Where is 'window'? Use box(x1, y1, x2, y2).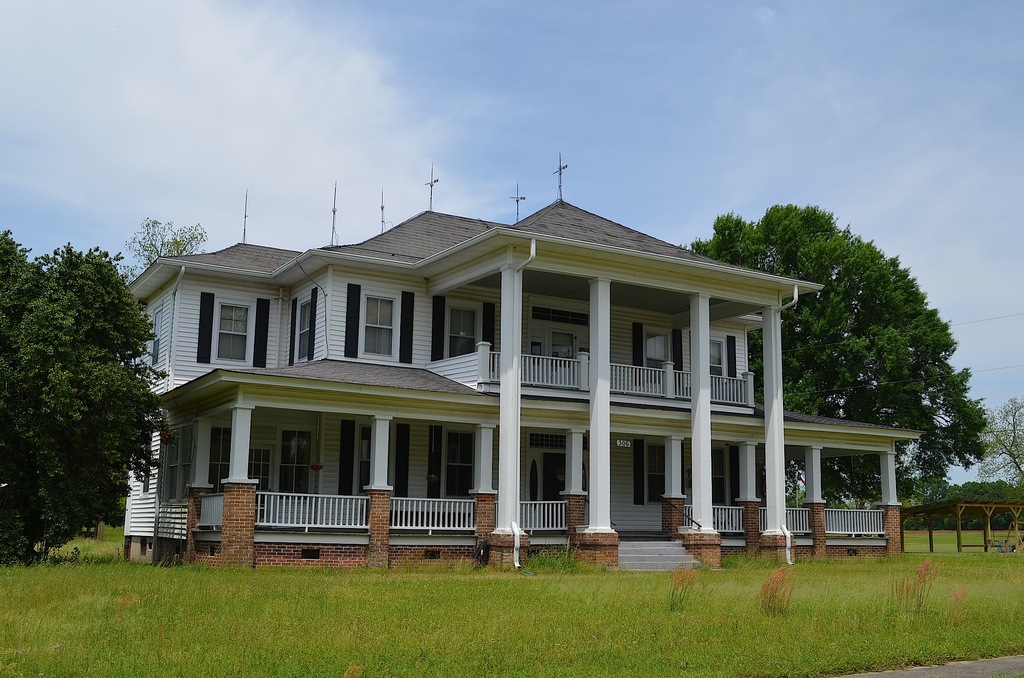
box(218, 302, 253, 369).
